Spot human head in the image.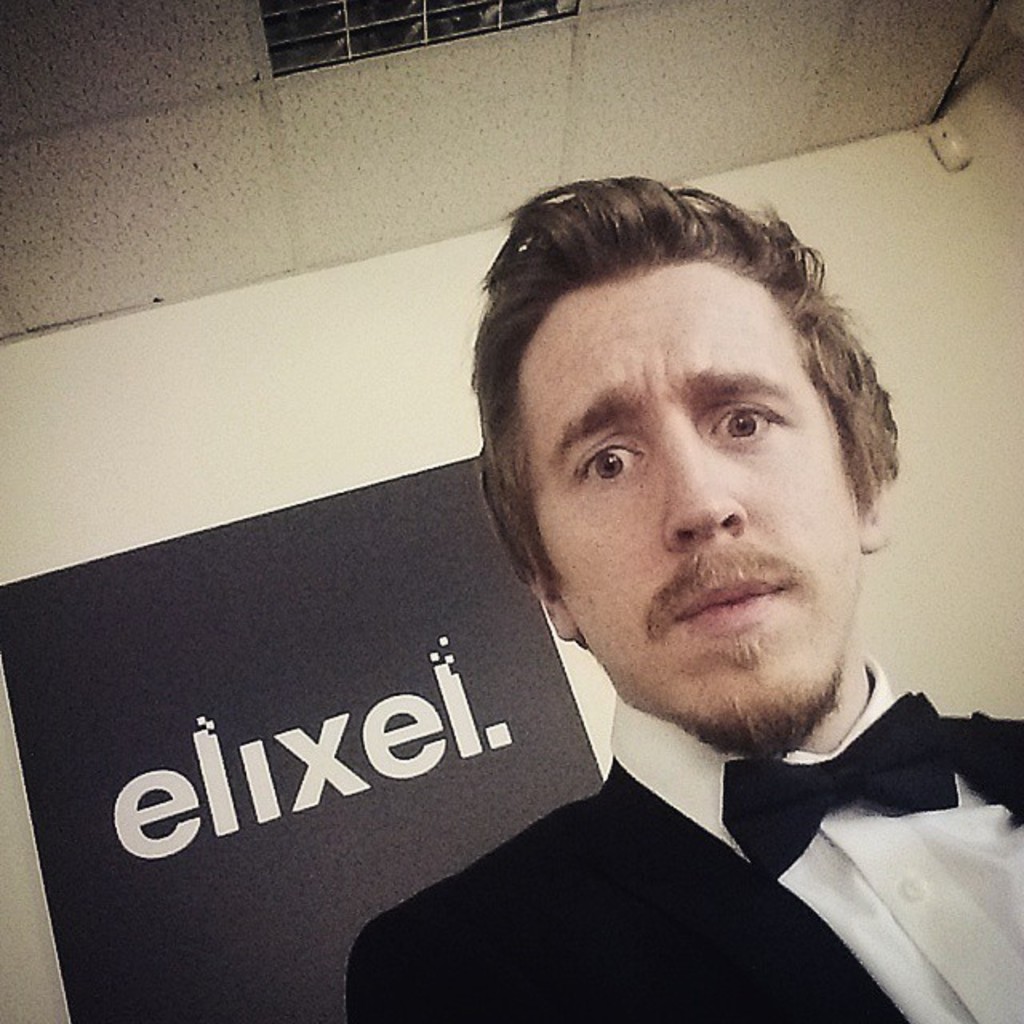
human head found at <box>470,171,899,757</box>.
